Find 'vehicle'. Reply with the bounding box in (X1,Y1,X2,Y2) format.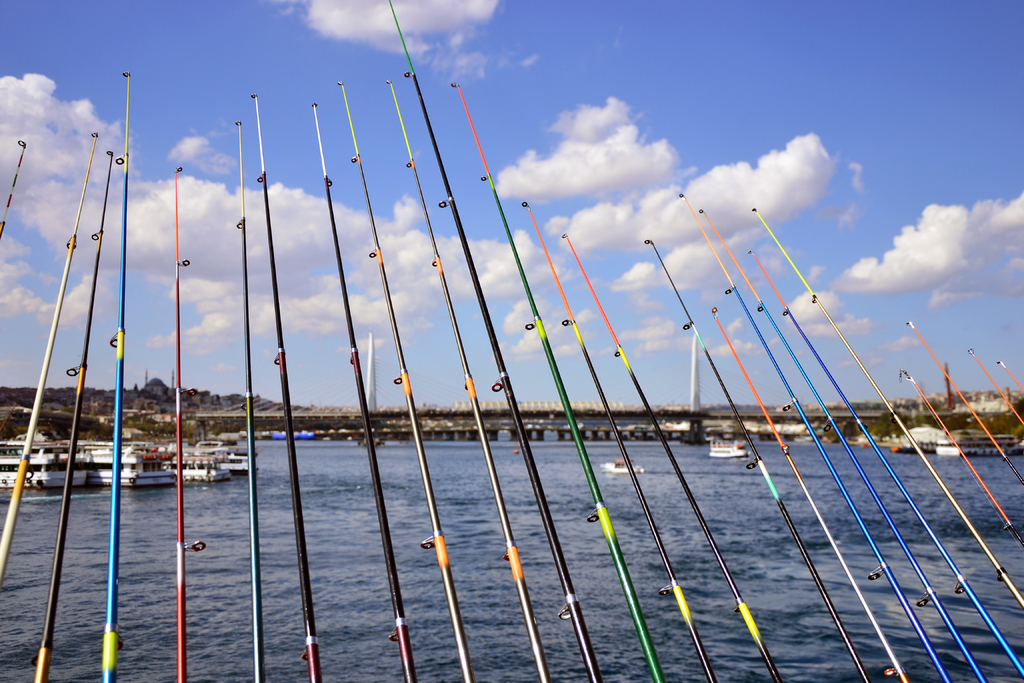
(702,439,756,463).
